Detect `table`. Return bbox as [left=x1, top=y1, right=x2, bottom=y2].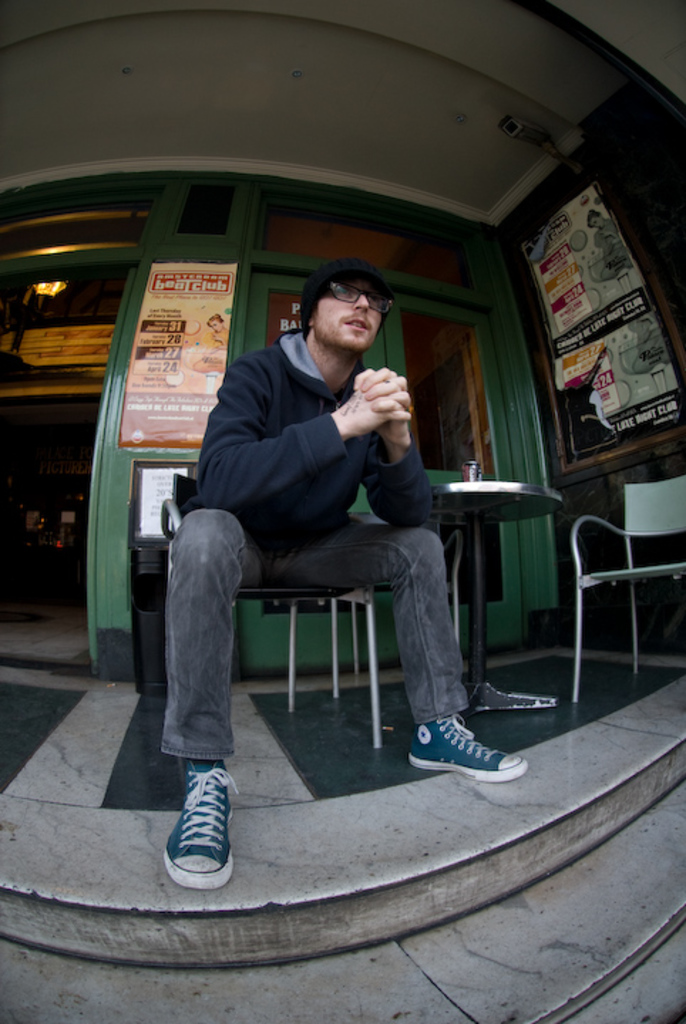
[left=444, top=469, right=571, bottom=688].
